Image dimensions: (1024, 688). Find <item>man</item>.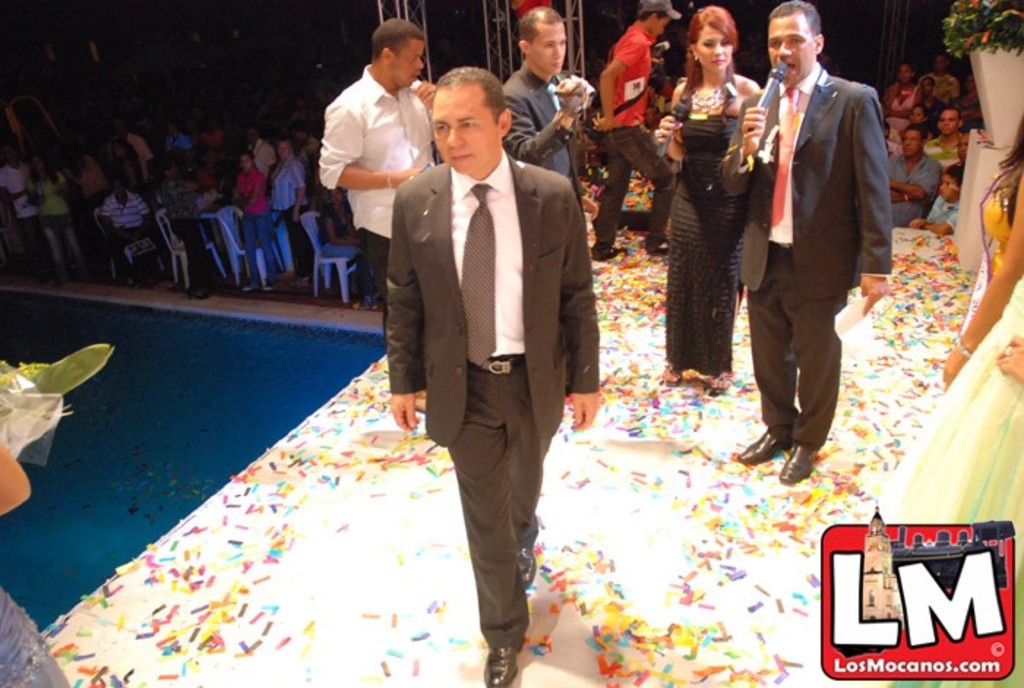
pyautogui.locateOnScreen(499, 7, 590, 403).
